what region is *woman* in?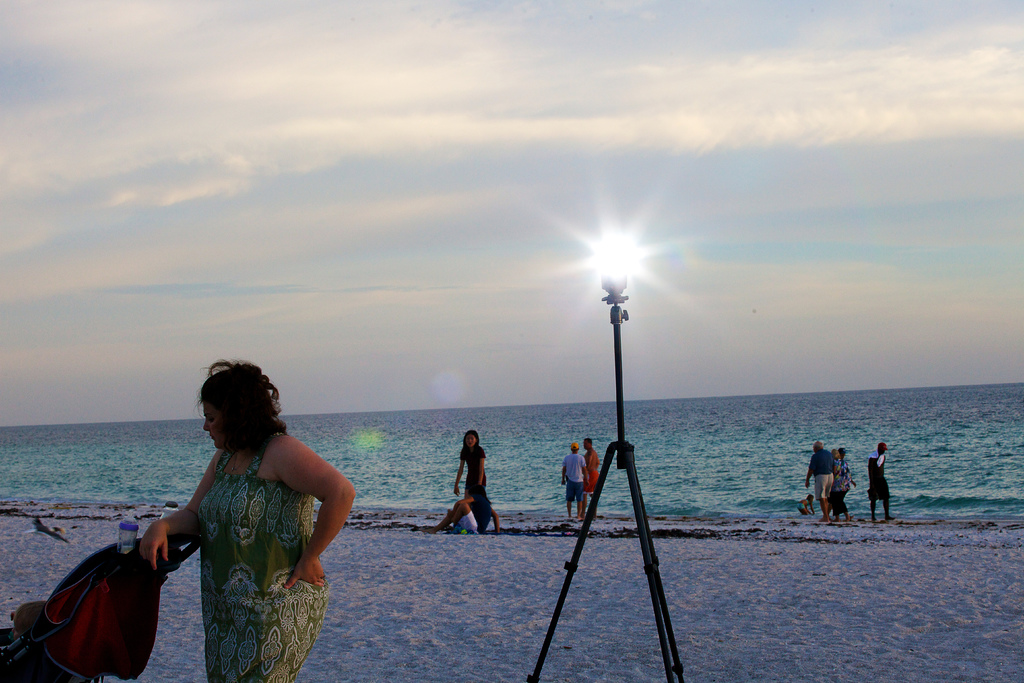
(138,363,334,682).
